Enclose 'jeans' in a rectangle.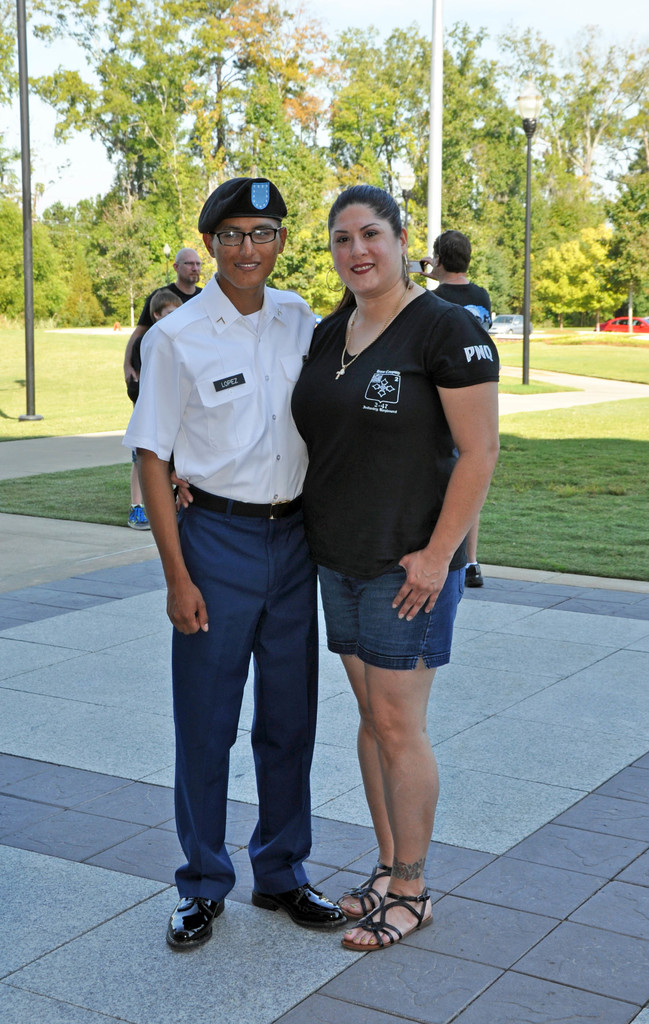
{"x1": 174, "y1": 492, "x2": 340, "y2": 901}.
